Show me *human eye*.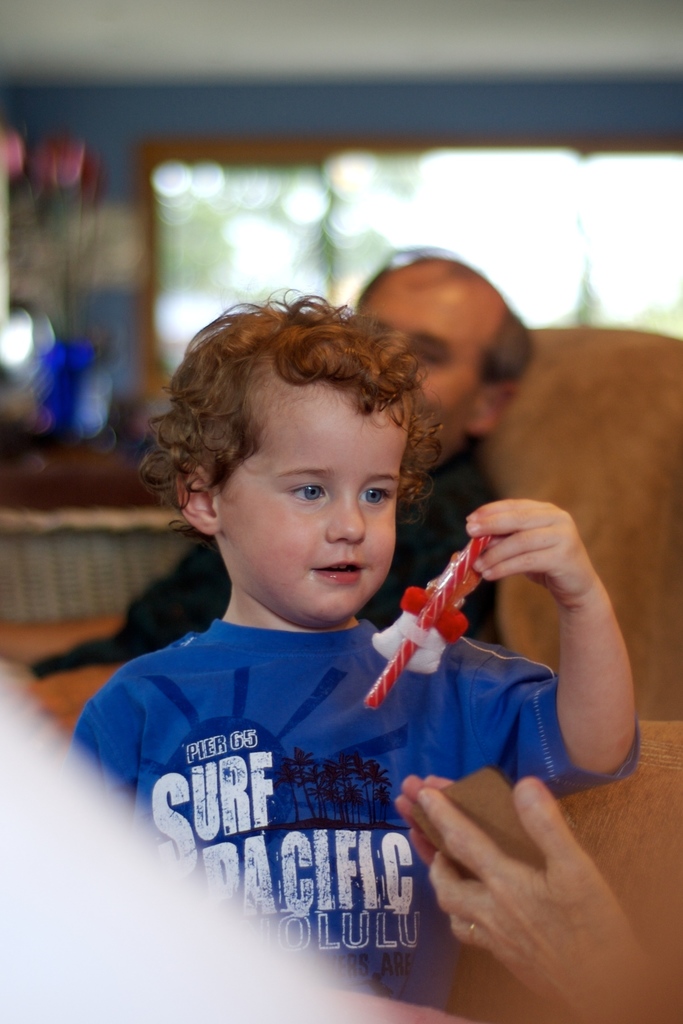
*human eye* is here: l=416, t=344, r=442, b=367.
